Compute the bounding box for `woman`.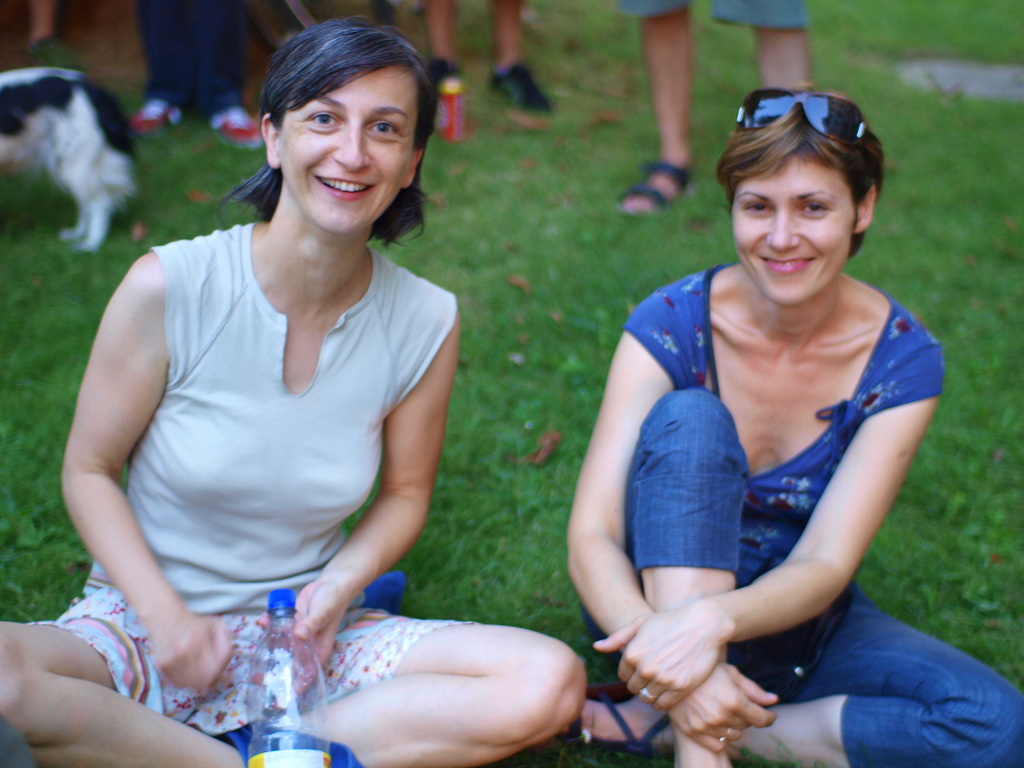
pyautogui.locateOnScreen(0, 19, 586, 767).
